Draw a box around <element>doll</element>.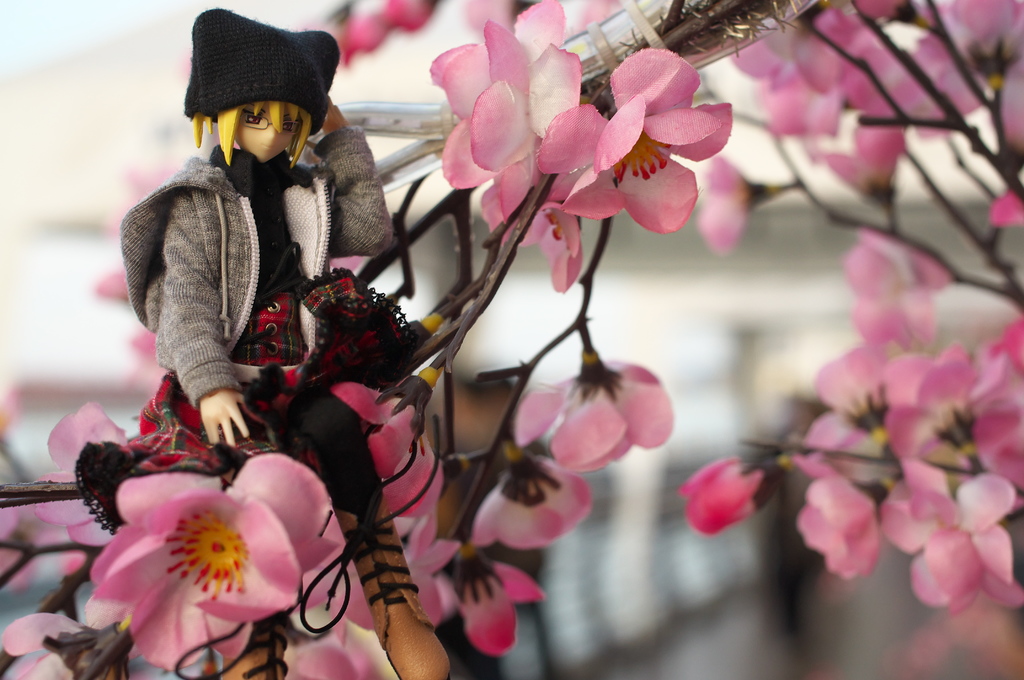
106, 8, 456, 679.
